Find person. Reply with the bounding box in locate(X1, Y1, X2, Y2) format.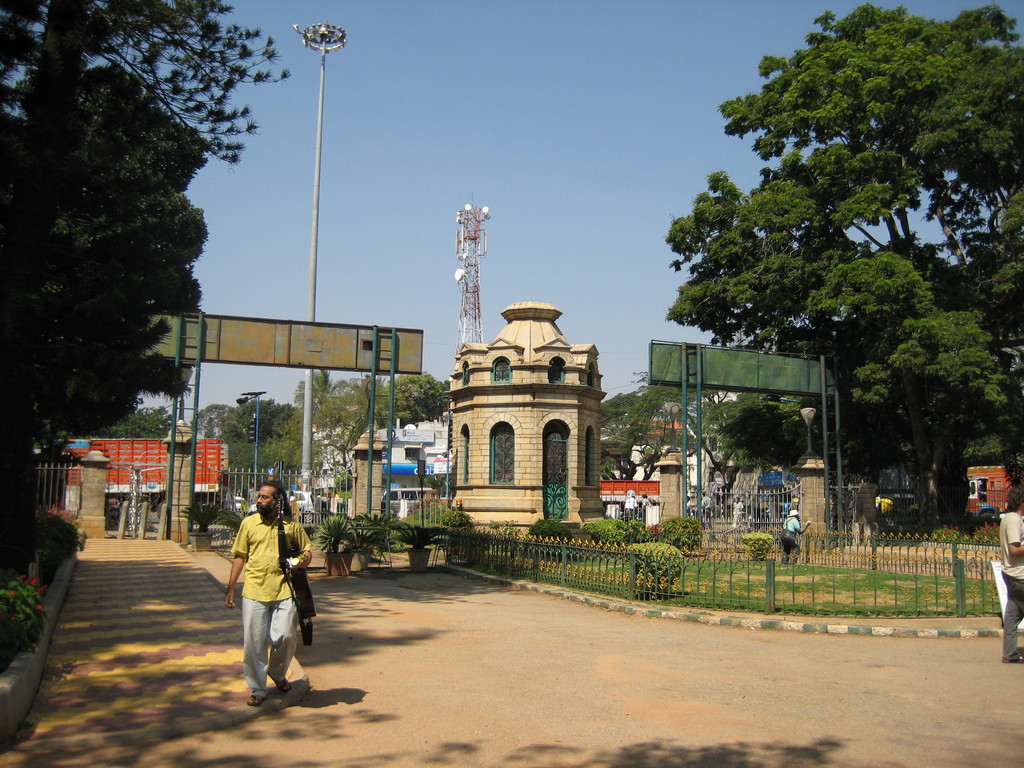
locate(700, 492, 714, 526).
